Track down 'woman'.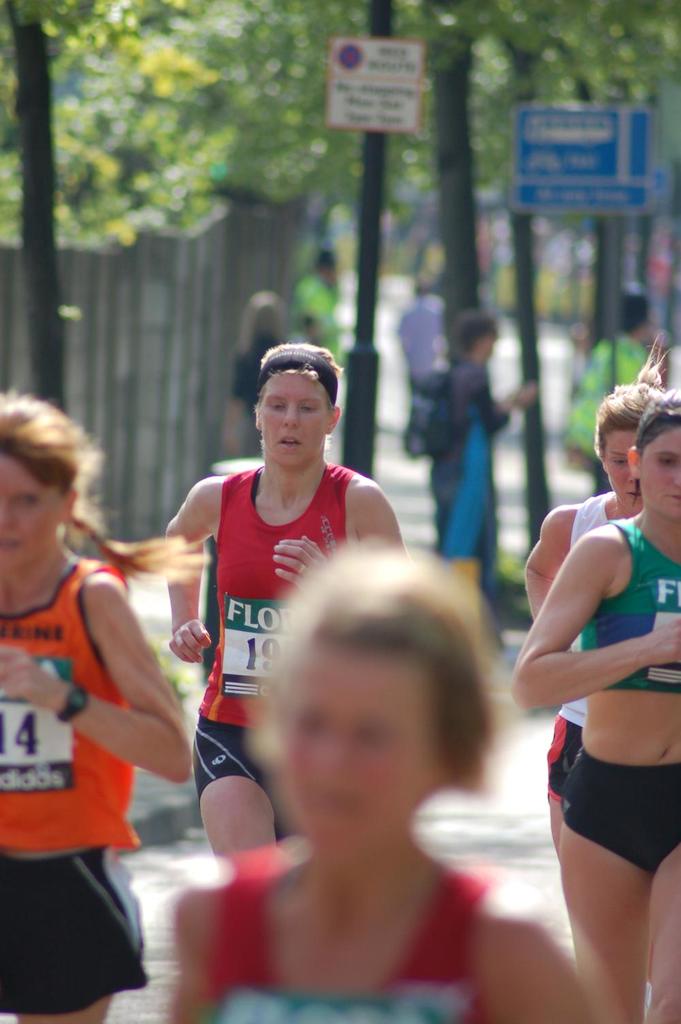
Tracked to [x1=157, y1=339, x2=414, y2=867].
